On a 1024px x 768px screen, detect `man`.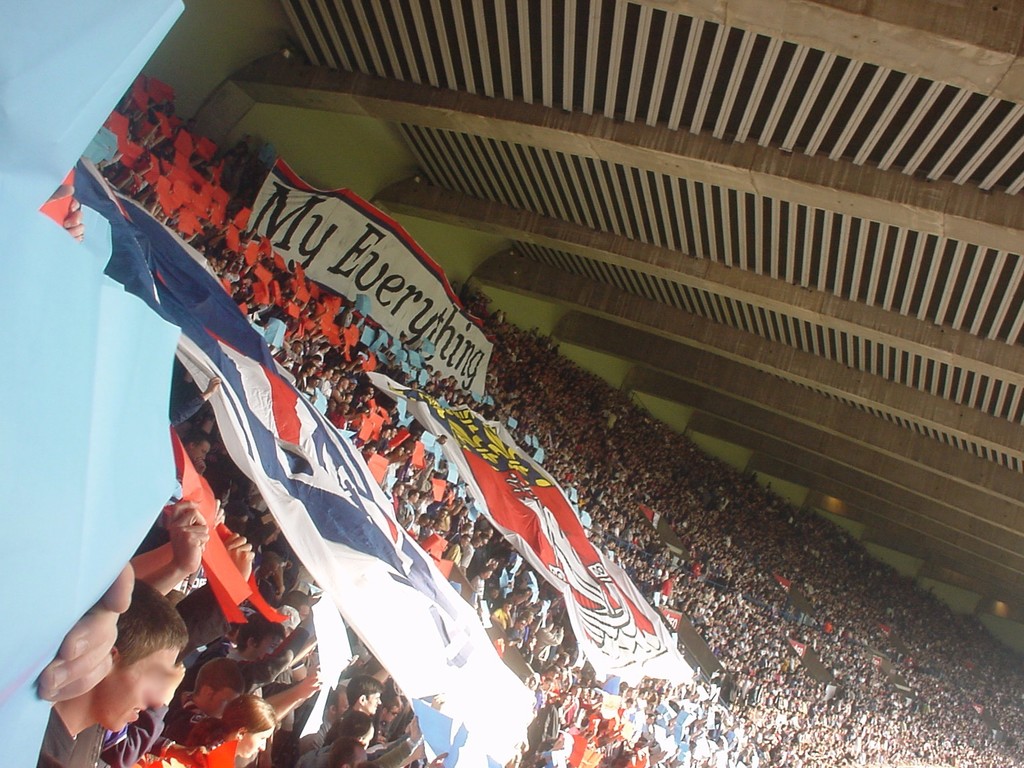
<box>36,576,189,767</box>.
